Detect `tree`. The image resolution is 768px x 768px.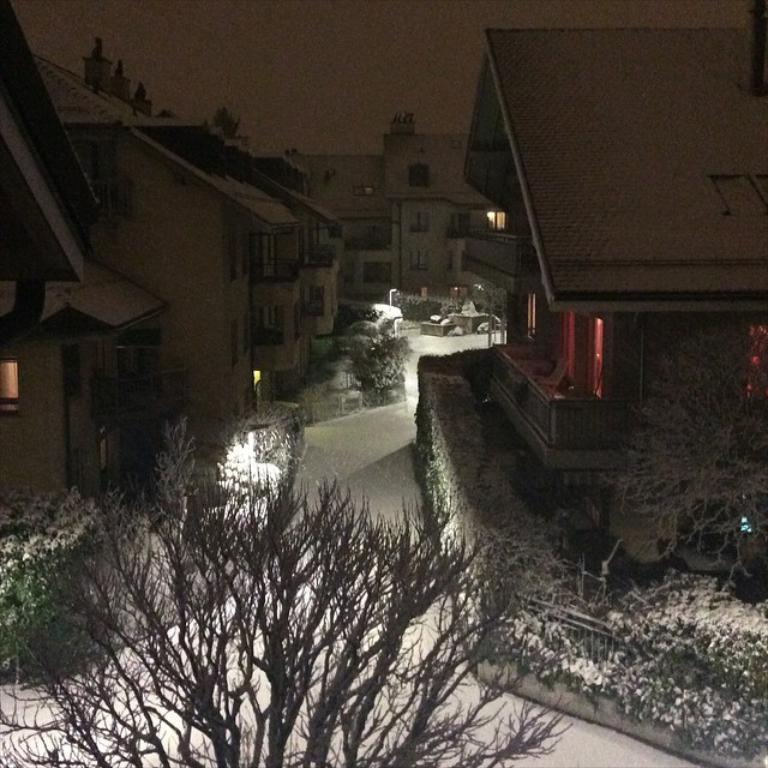
(left=0, top=457, right=576, bottom=767).
